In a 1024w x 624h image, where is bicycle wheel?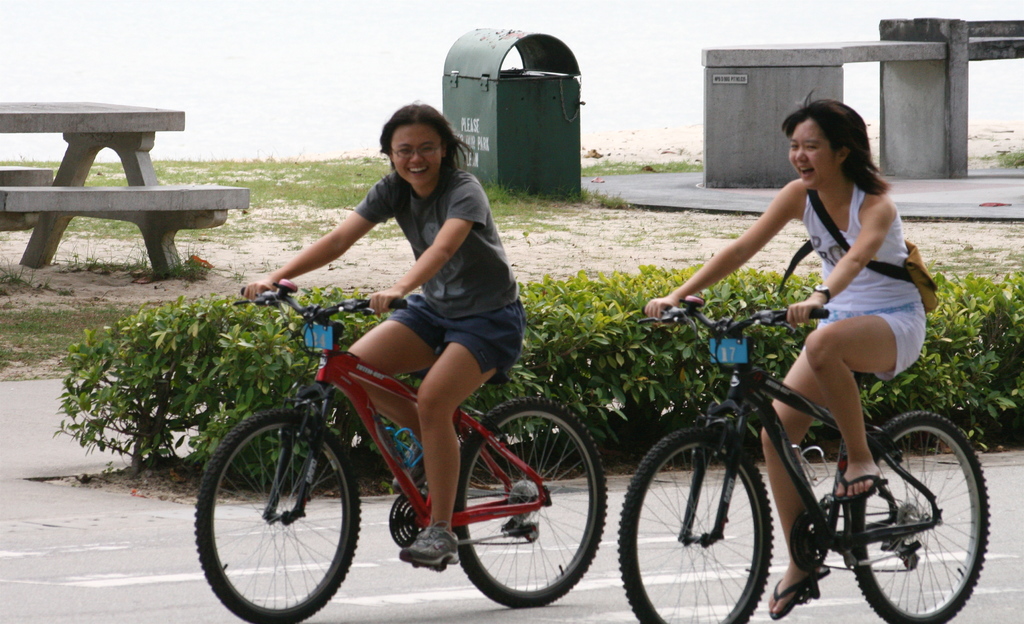
842:408:989:623.
